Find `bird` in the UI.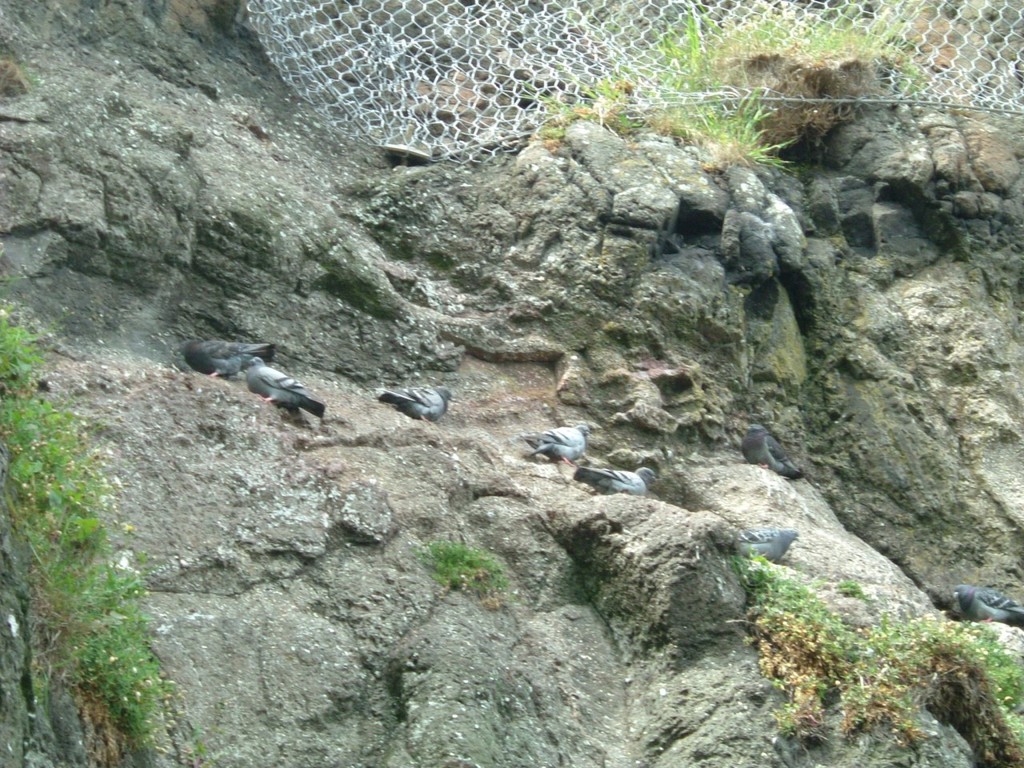
UI element at x1=742 y1=526 x2=804 y2=562.
